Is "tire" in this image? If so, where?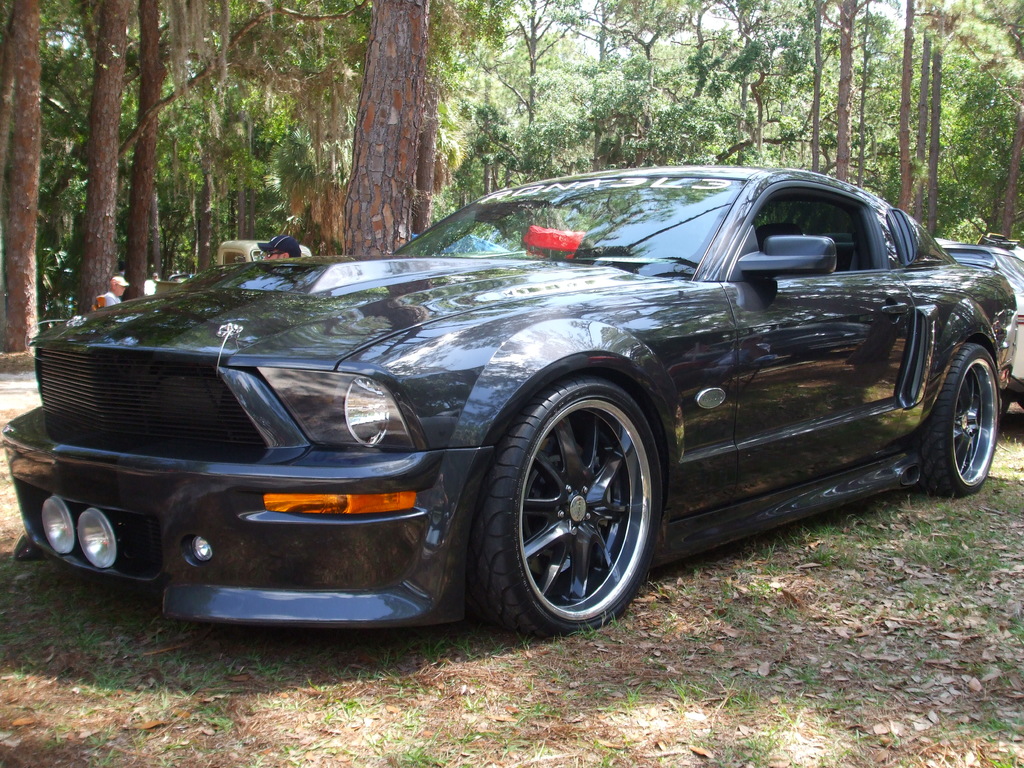
Yes, at (left=470, top=372, right=664, bottom=634).
